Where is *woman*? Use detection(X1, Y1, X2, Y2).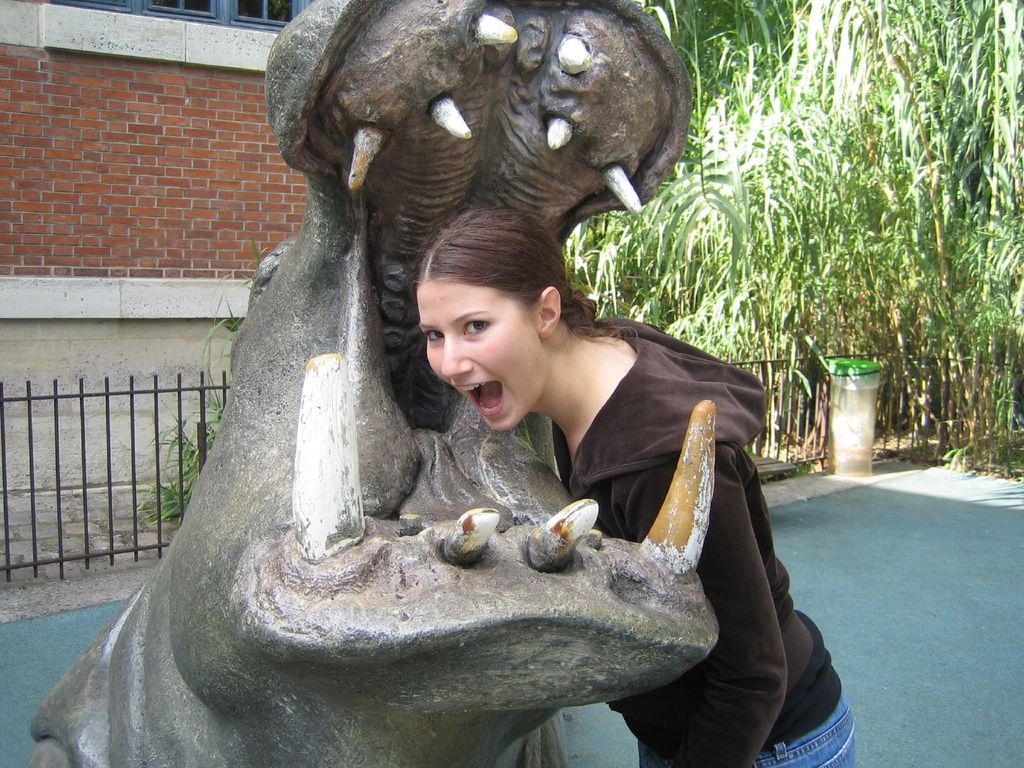
detection(419, 195, 855, 767).
